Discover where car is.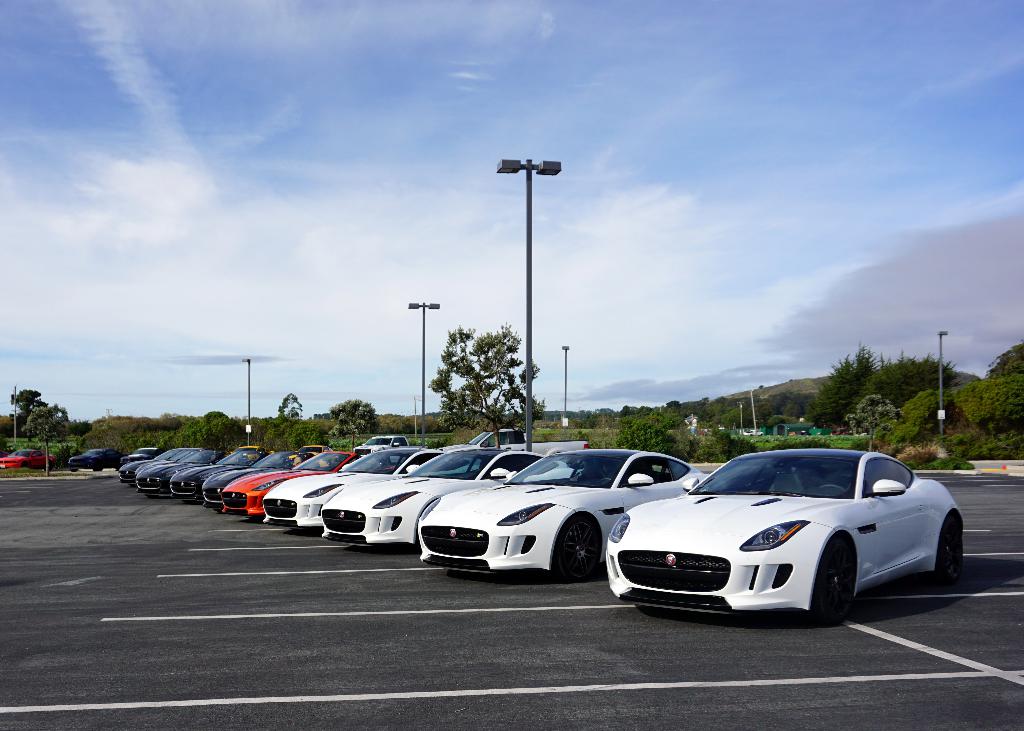
Discovered at left=419, top=449, right=711, bottom=575.
